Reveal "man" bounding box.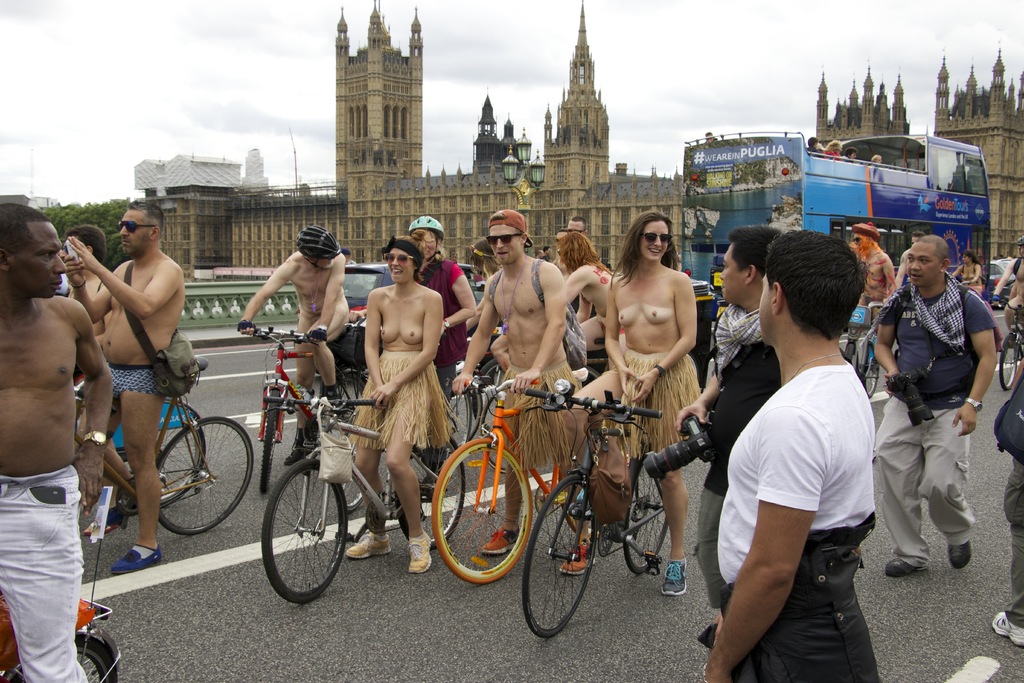
Revealed: pyautogui.locateOnScreen(63, 225, 113, 345).
